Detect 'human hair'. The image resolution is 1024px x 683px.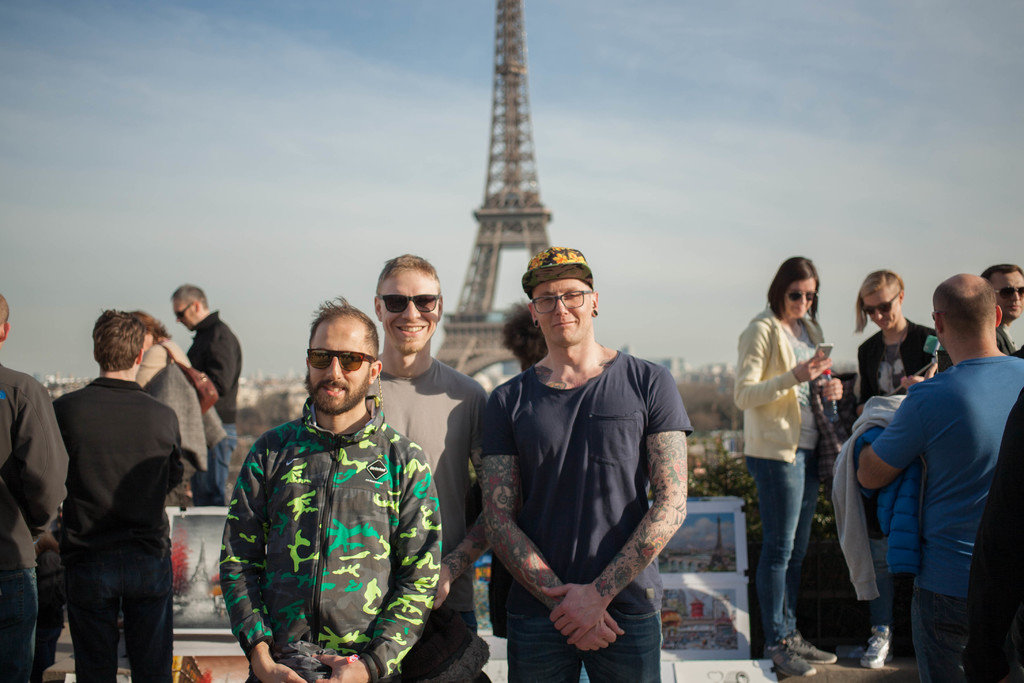
(374, 252, 441, 311).
